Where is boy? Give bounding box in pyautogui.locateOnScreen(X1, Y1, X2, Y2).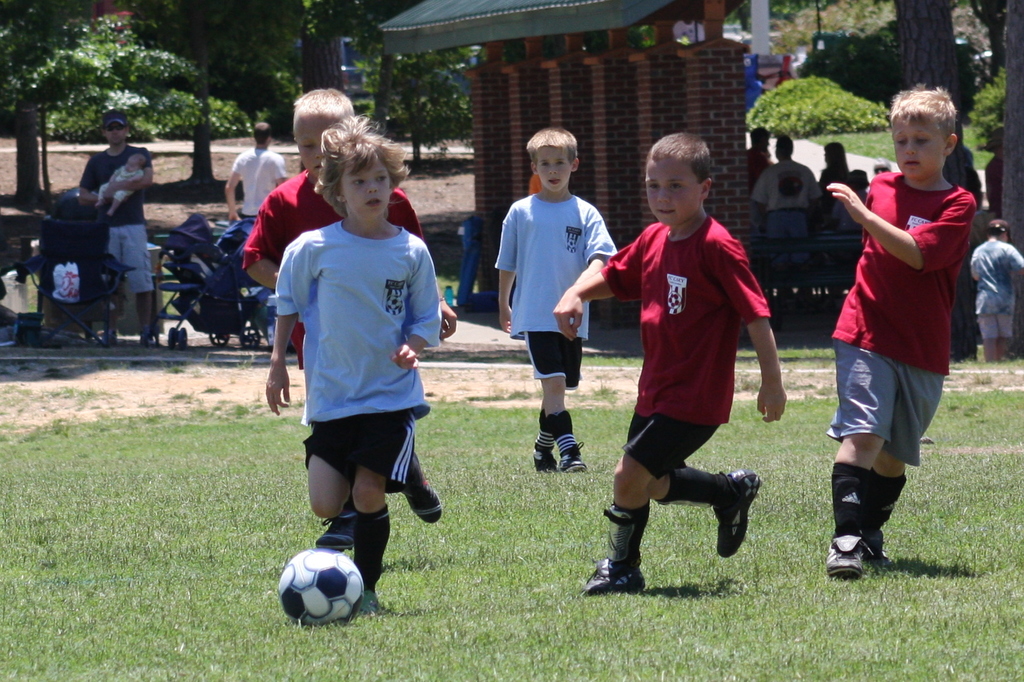
pyautogui.locateOnScreen(224, 119, 290, 228).
